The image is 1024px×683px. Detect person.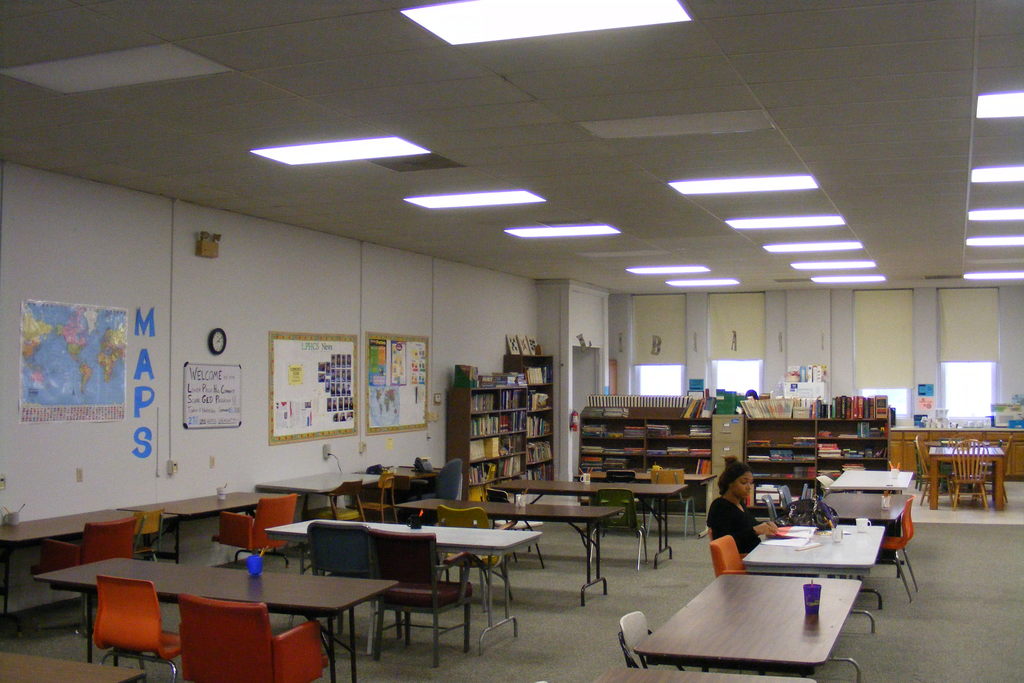
Detection: (x1=700, y1=459, x2=783, y2=563).
